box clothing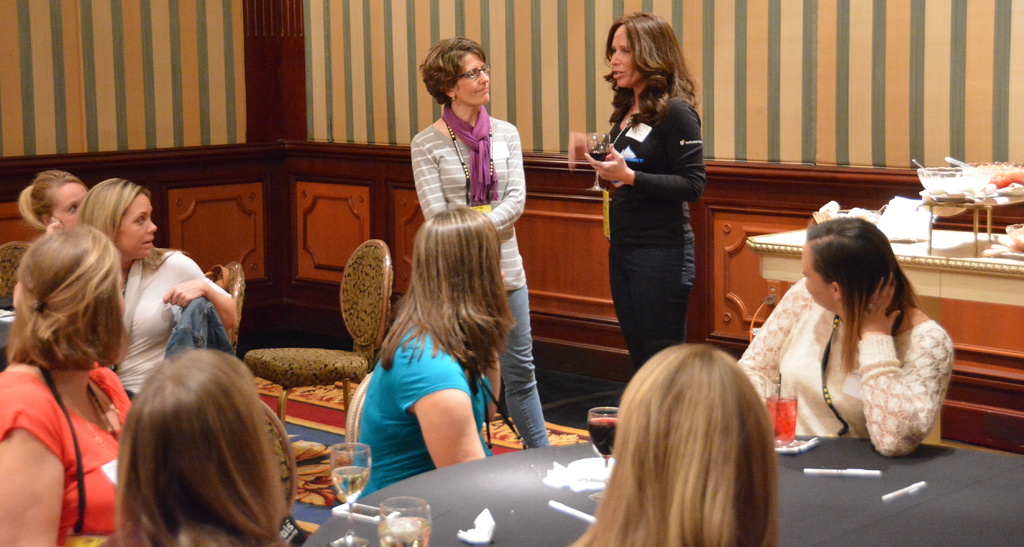
111, 240, 227, 401
